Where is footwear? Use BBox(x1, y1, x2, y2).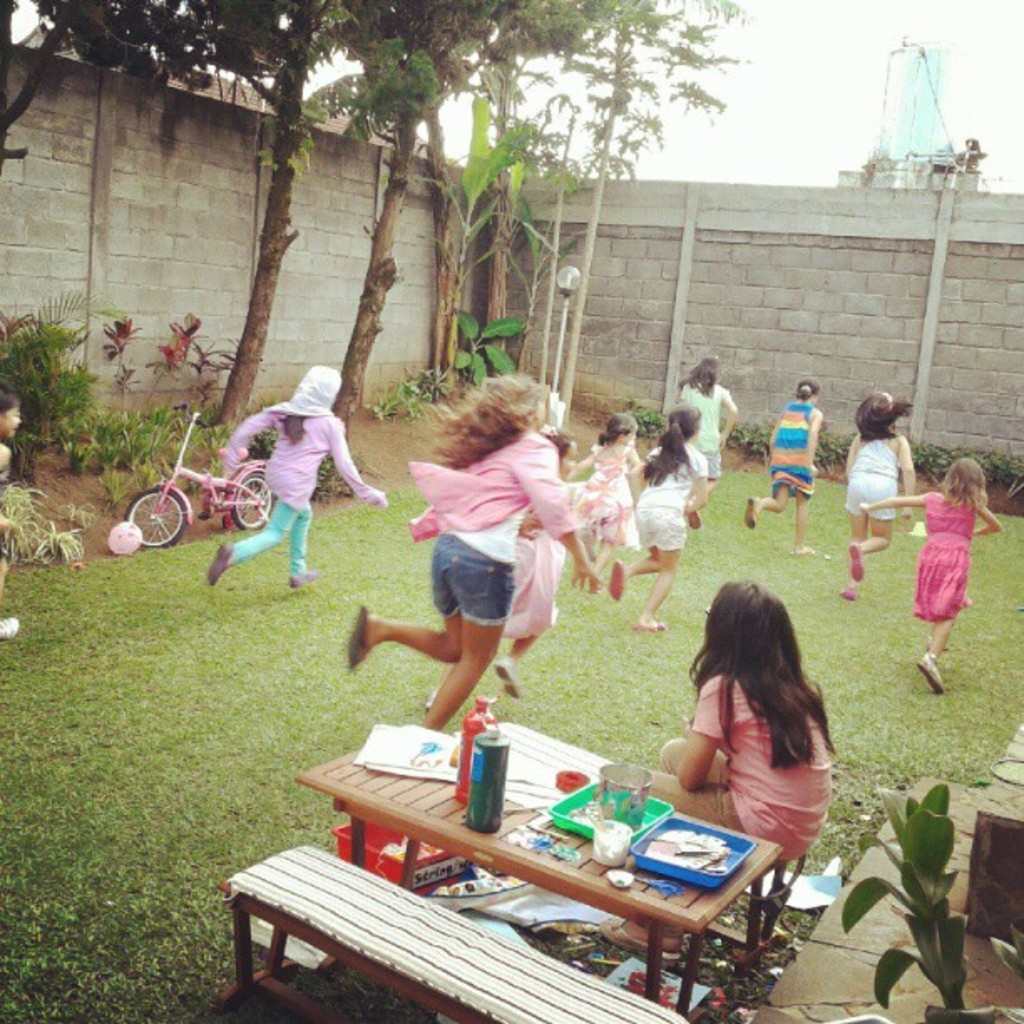
BBox(842, 589, 862, 604).
